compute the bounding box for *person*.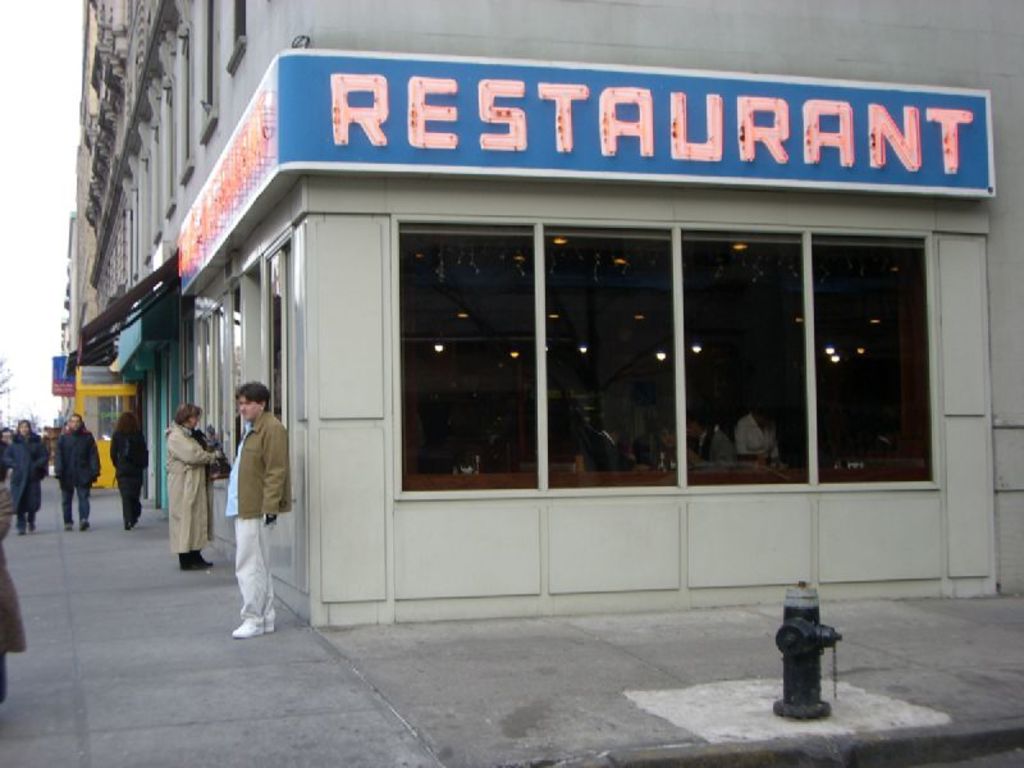
BBox(47, 408, 100, 530).
